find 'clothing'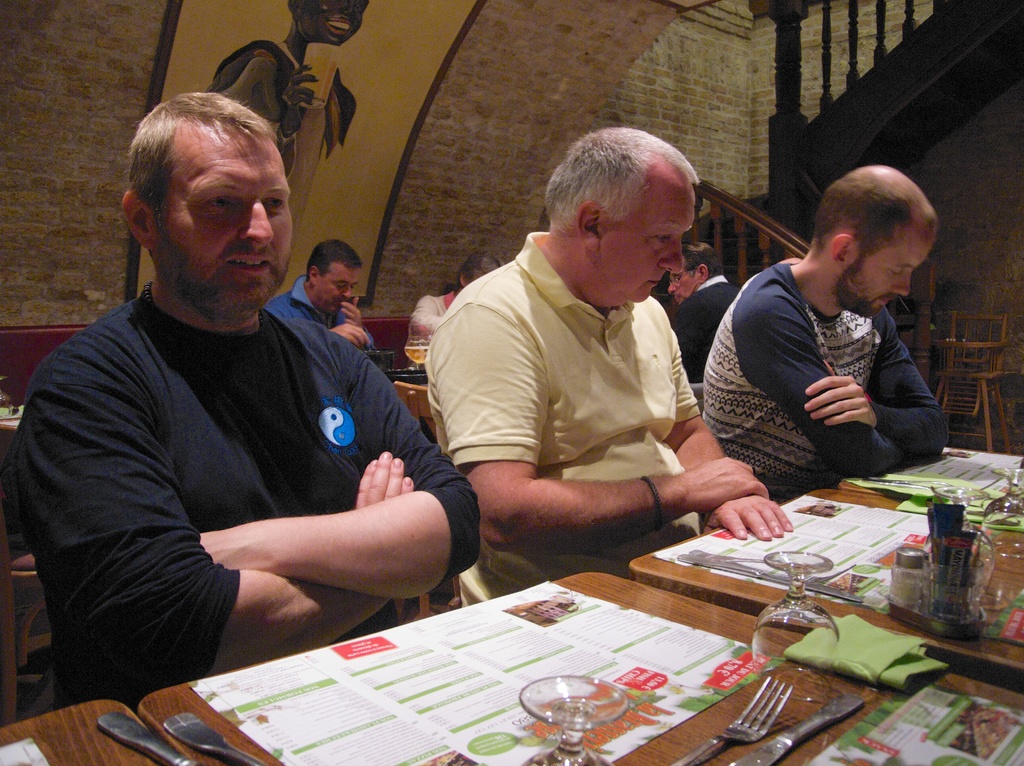
31/212/461/681
